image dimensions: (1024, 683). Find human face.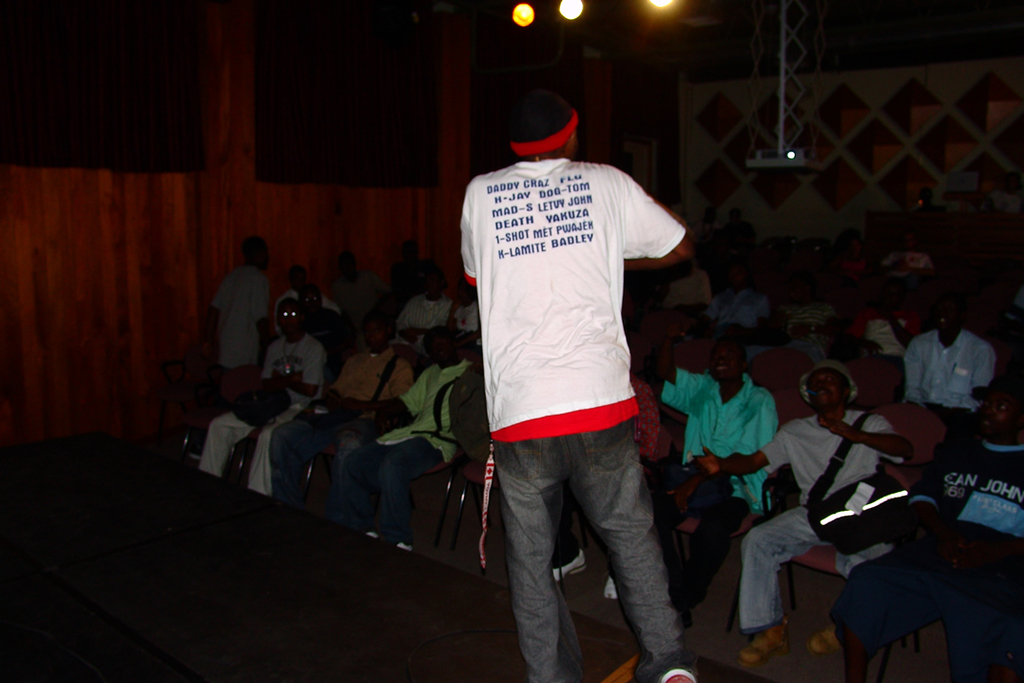
bbox(301, 289, 321, 310).
